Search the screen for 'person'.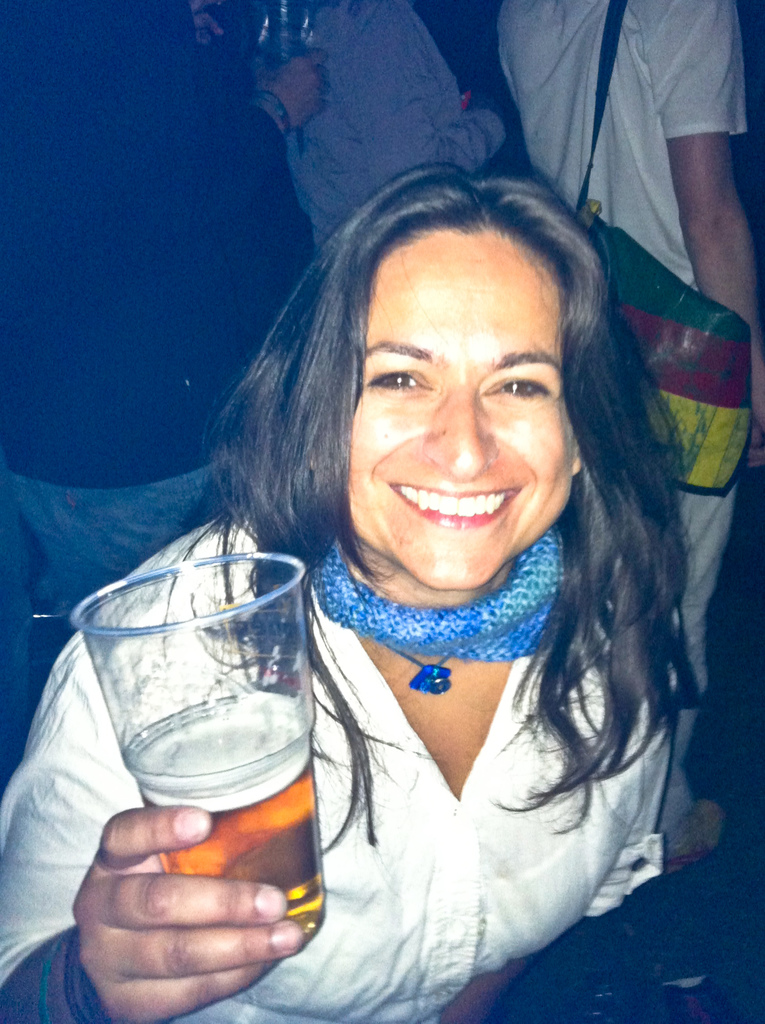
Found at box=[280, 0, 517, 245].
